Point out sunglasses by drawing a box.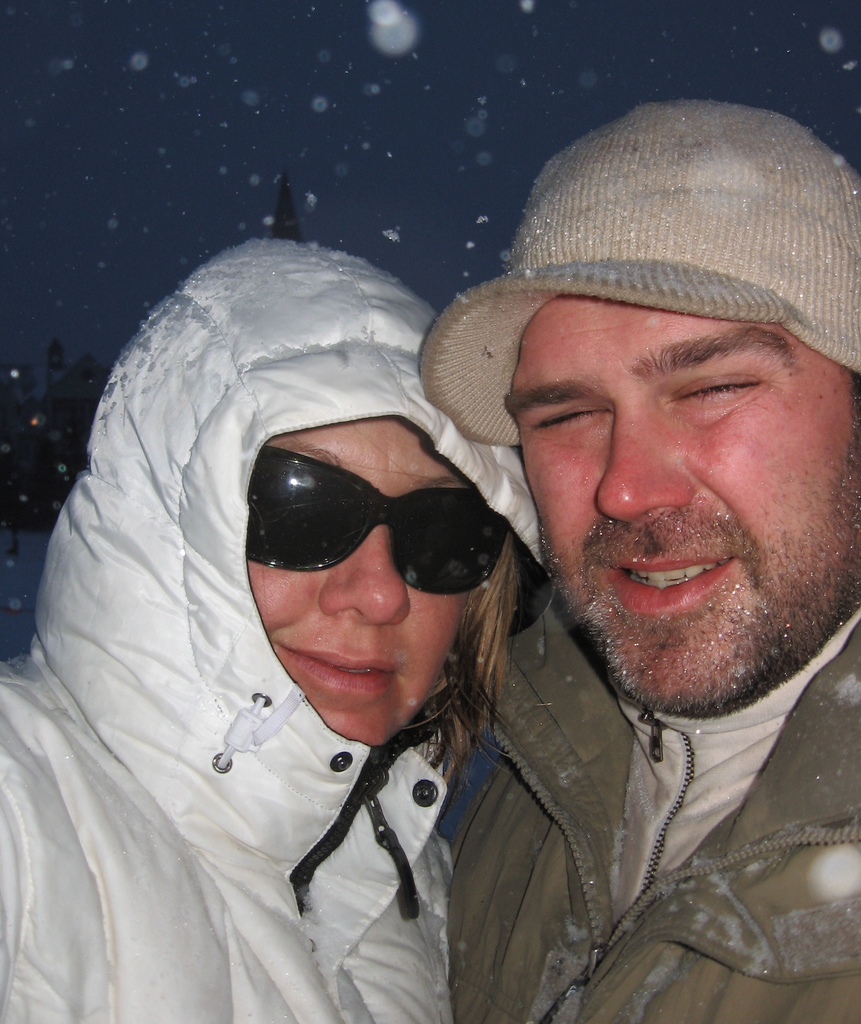
box(248, 442, 508, 594).
